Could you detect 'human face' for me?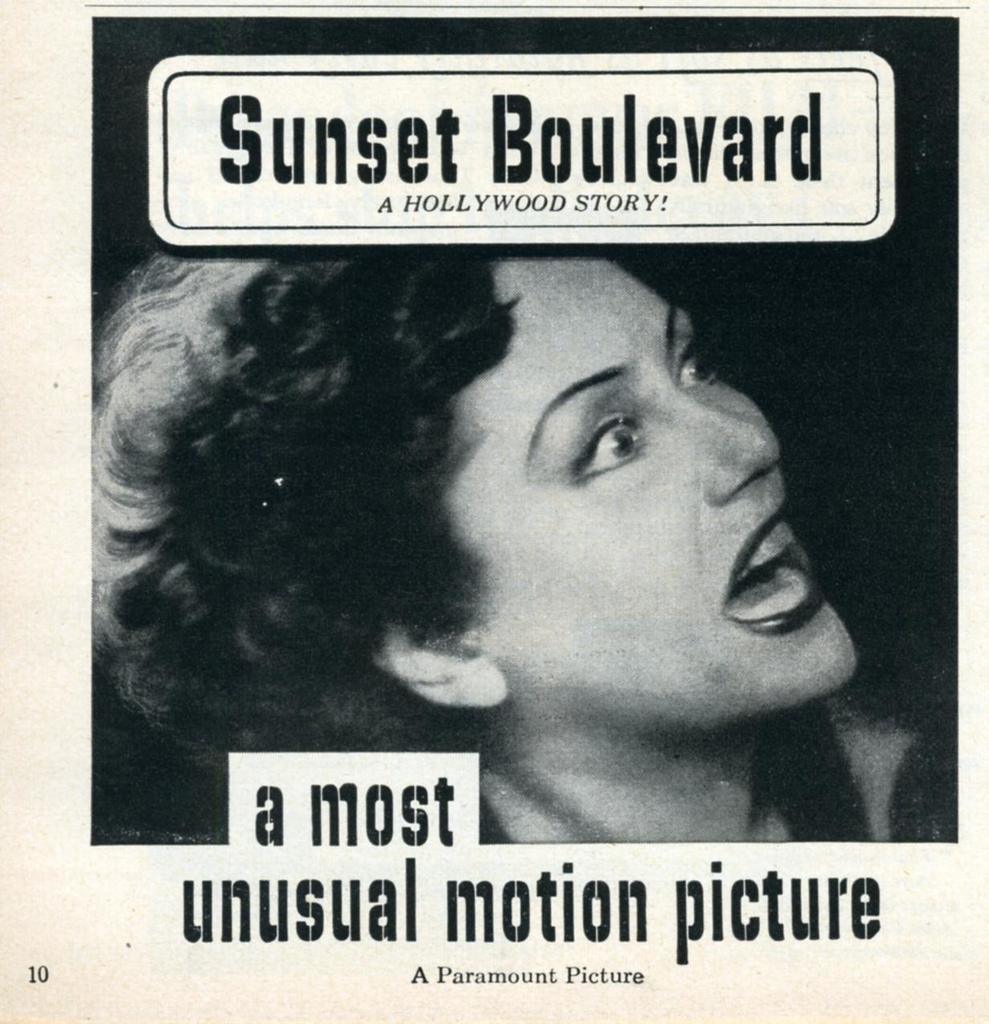
Detection result: locate(457, 263, 864, 737).
